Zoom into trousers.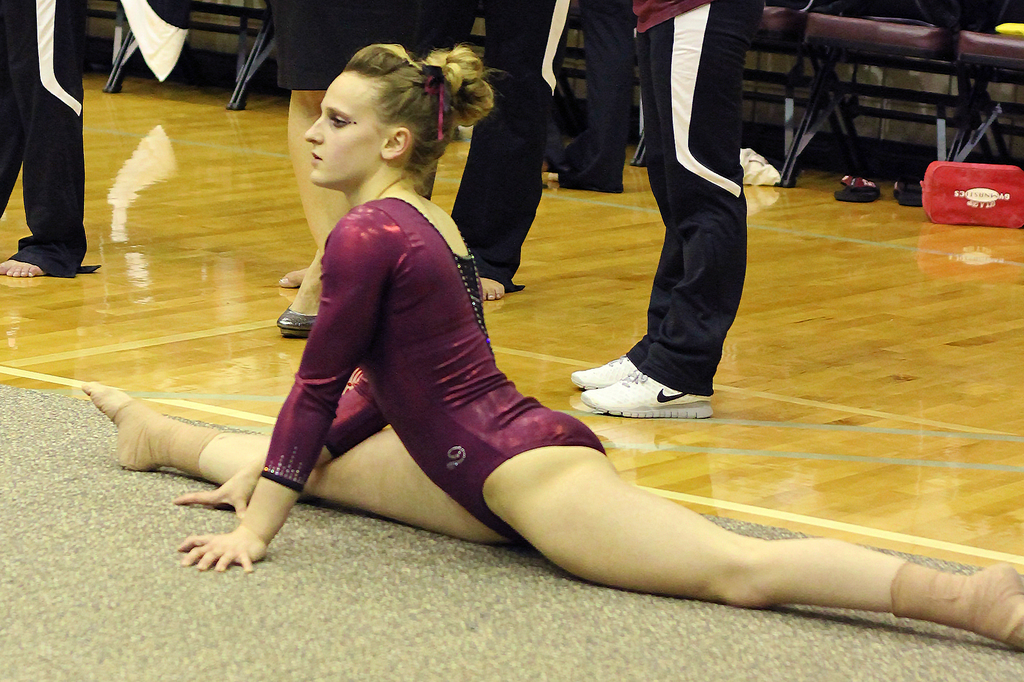
Zoom target: left=627, top=99, right=760, bottom=406.
